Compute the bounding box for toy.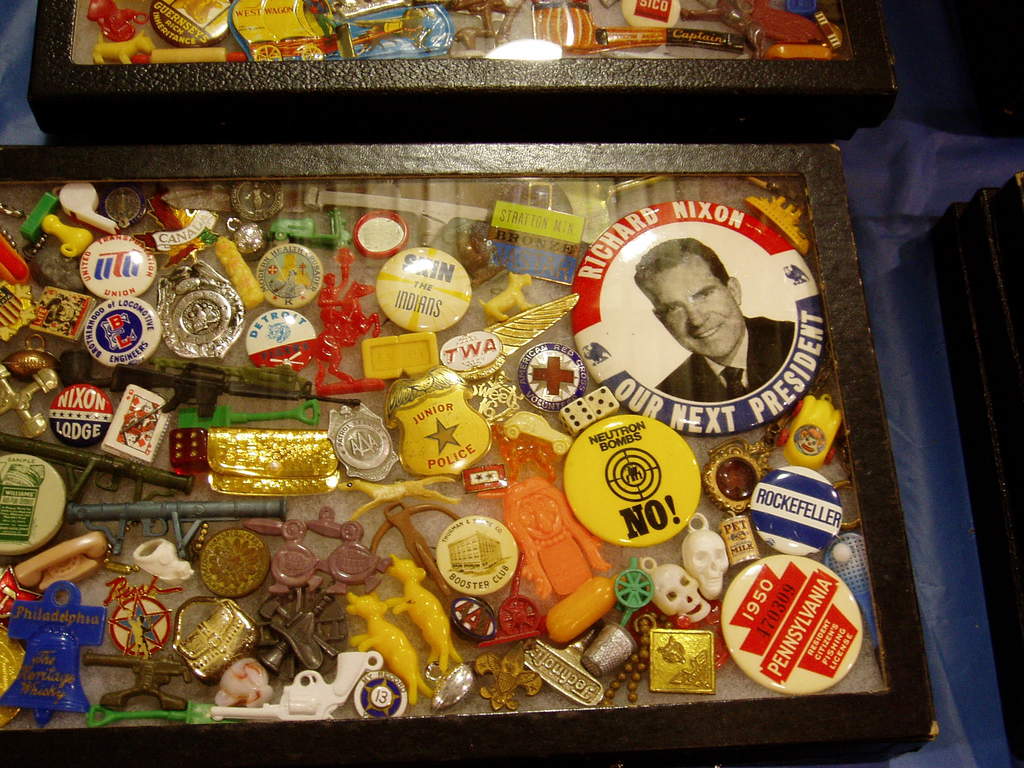
<box>536,6,666,54</box>.
